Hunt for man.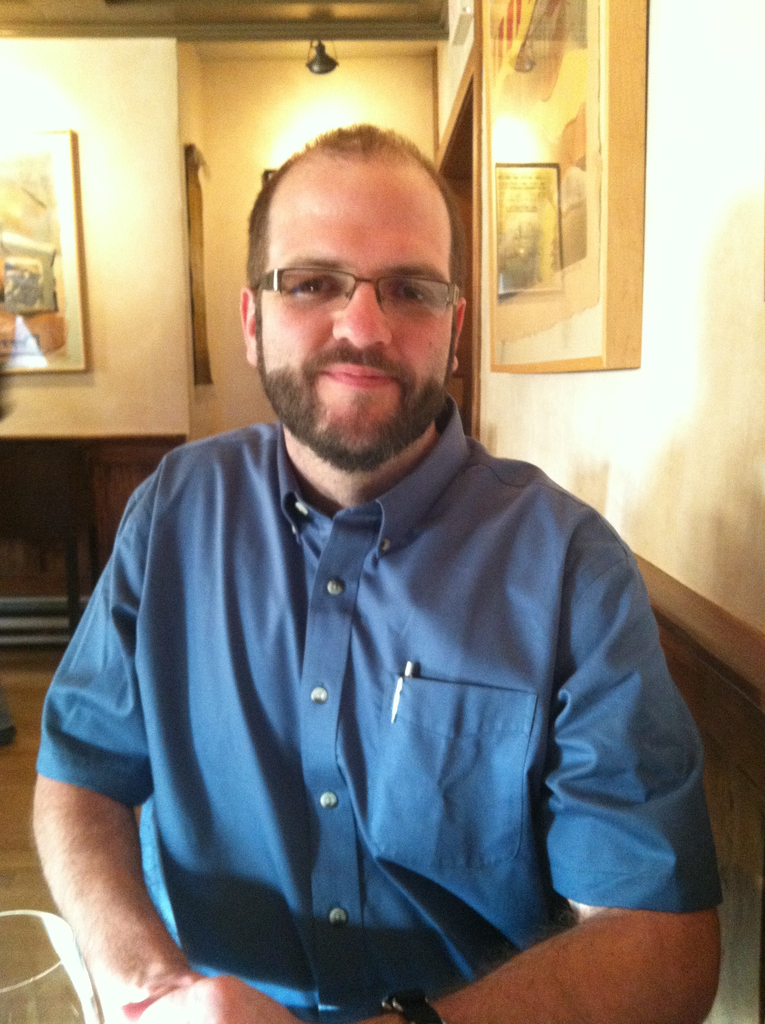
Hunted down at crop(45, 116, 697, 1005).
